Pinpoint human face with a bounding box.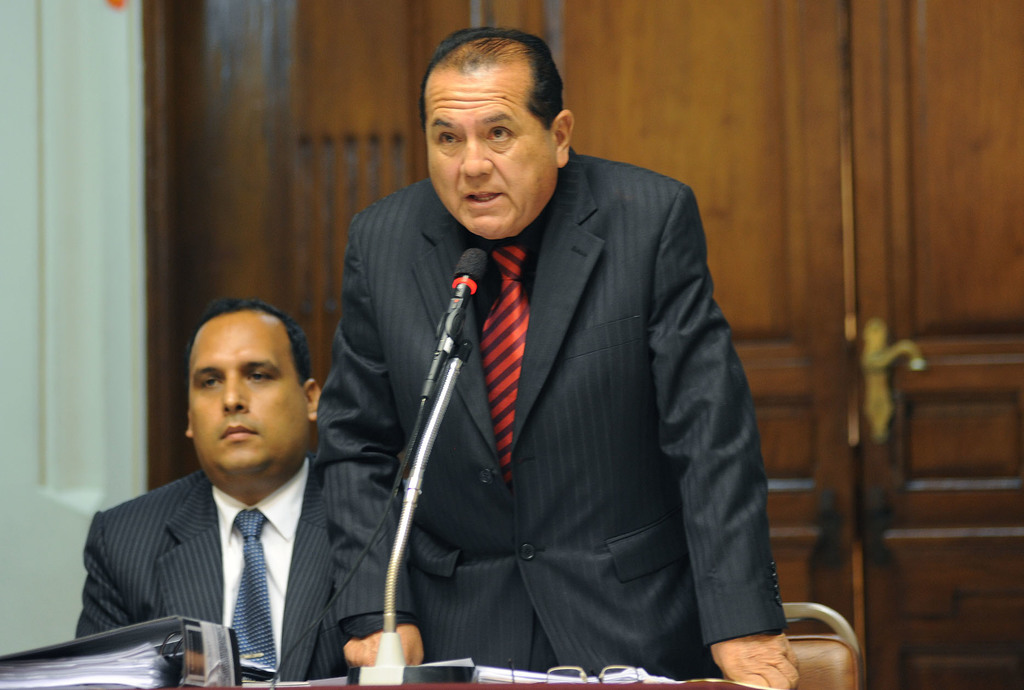
188,309,303,474.
